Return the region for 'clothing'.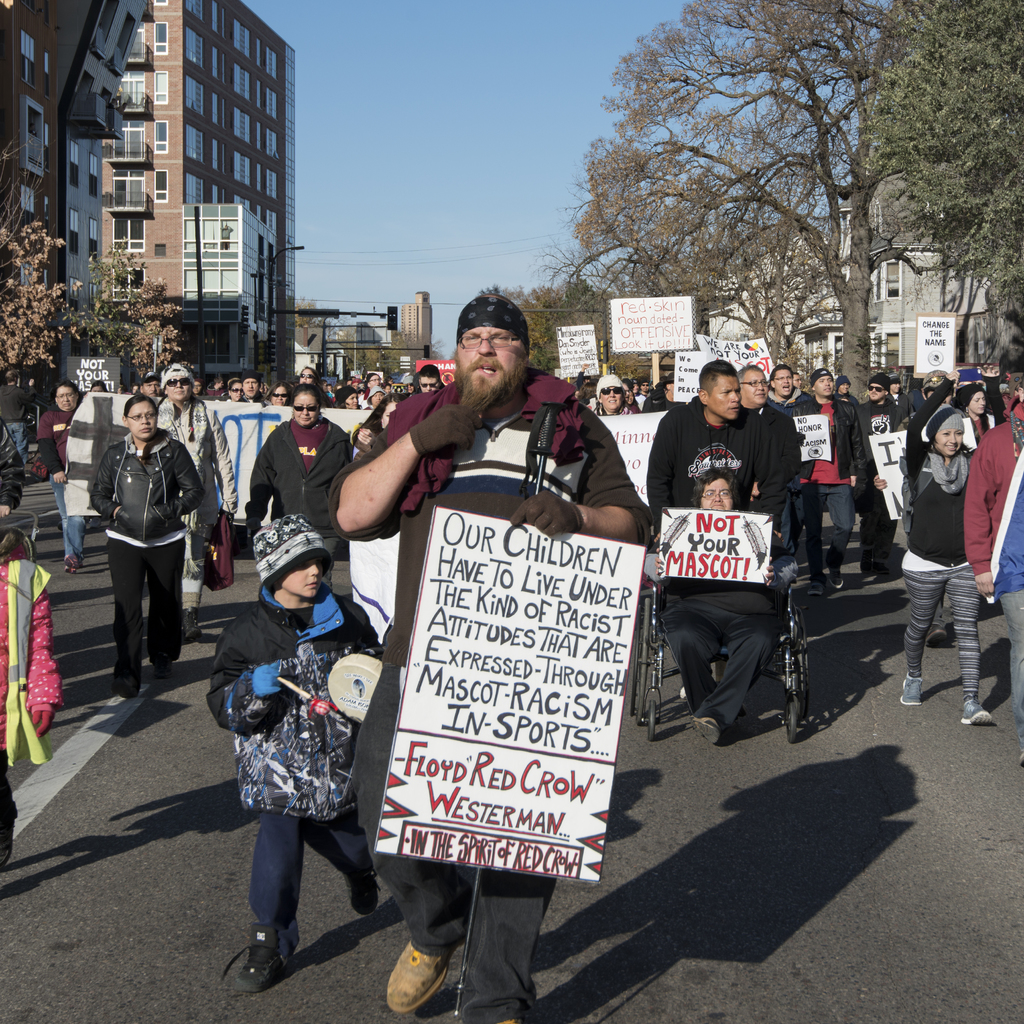
151,399,237,574.
